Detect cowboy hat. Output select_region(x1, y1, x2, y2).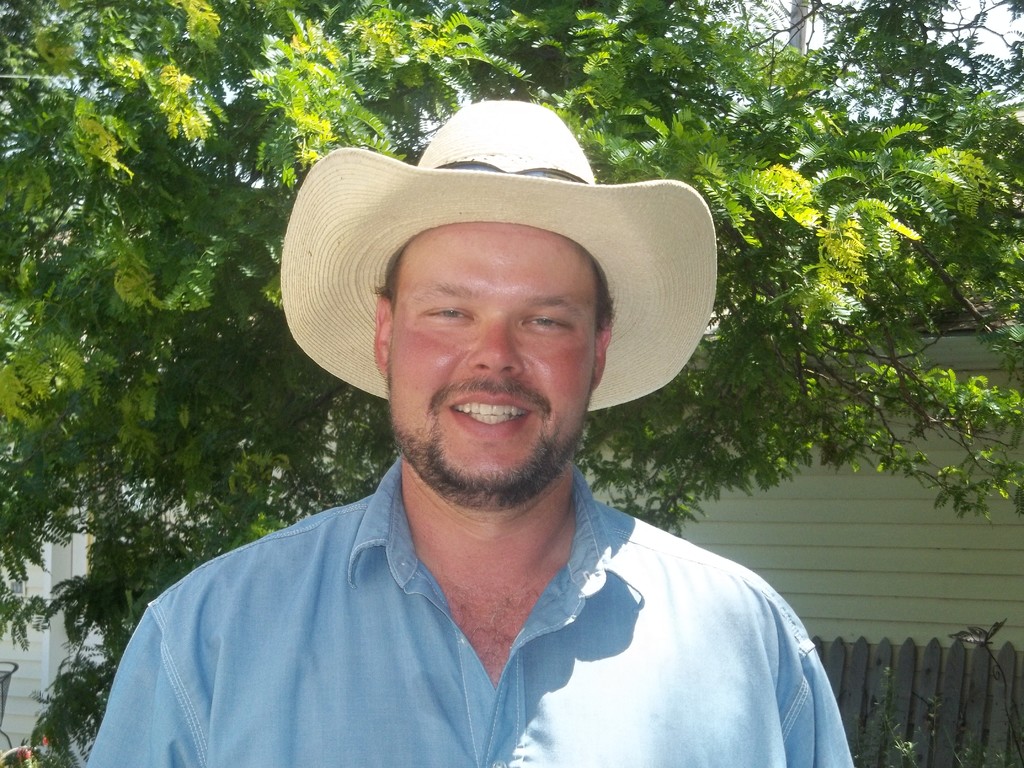
select_region(283, 110, 715, 455).
